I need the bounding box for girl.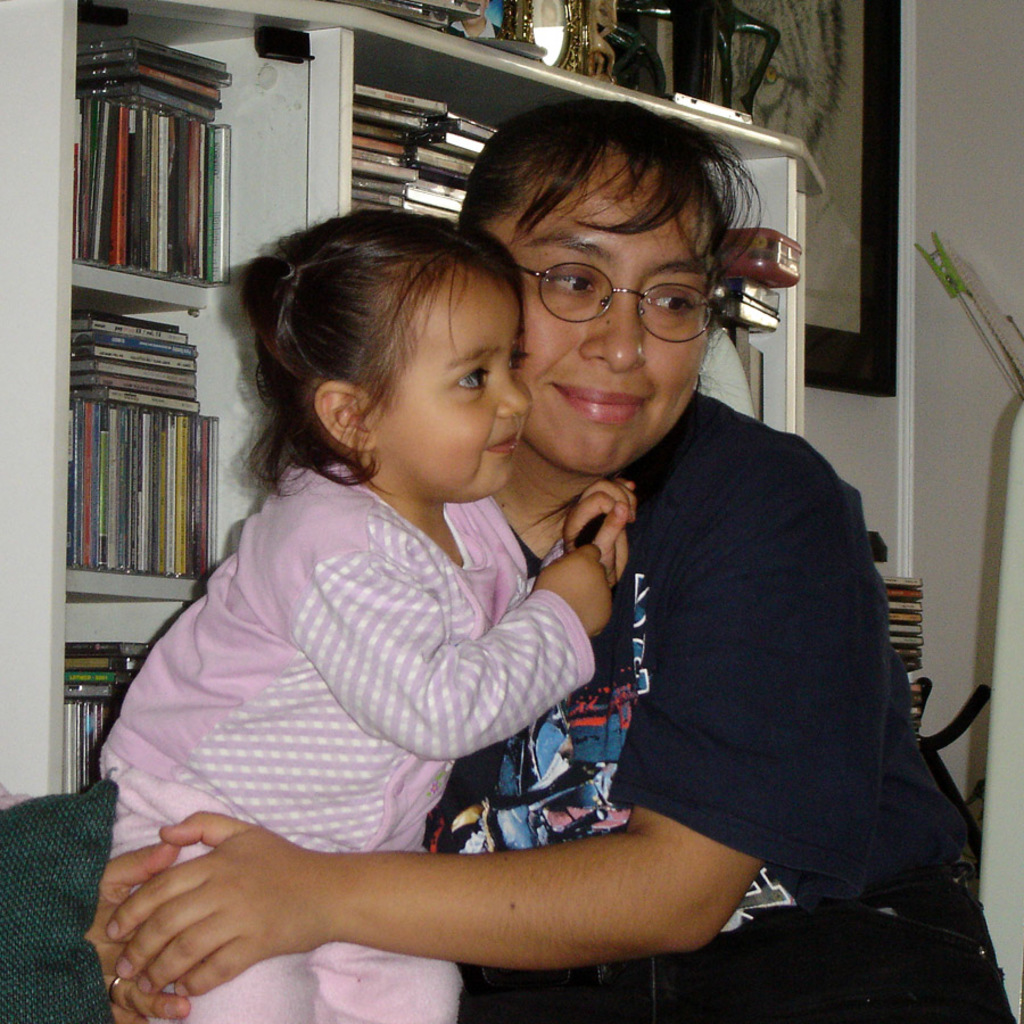
Here it is: select_region(100, 209, 631, 1023).
